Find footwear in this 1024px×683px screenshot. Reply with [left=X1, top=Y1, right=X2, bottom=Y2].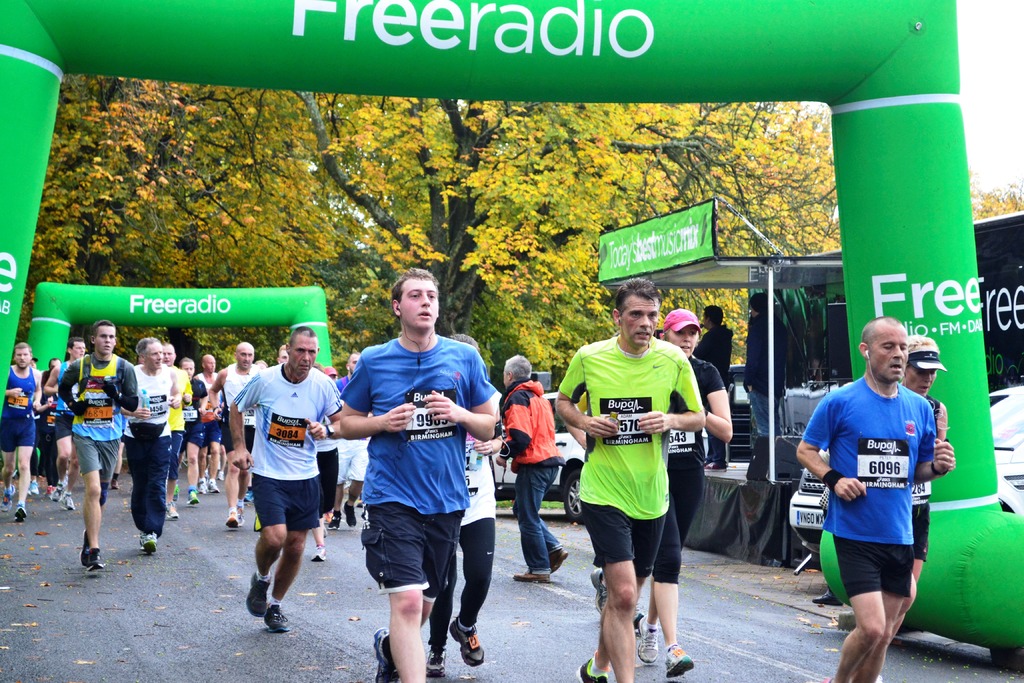
[left=637, top=614, right=659, bottom=667].
